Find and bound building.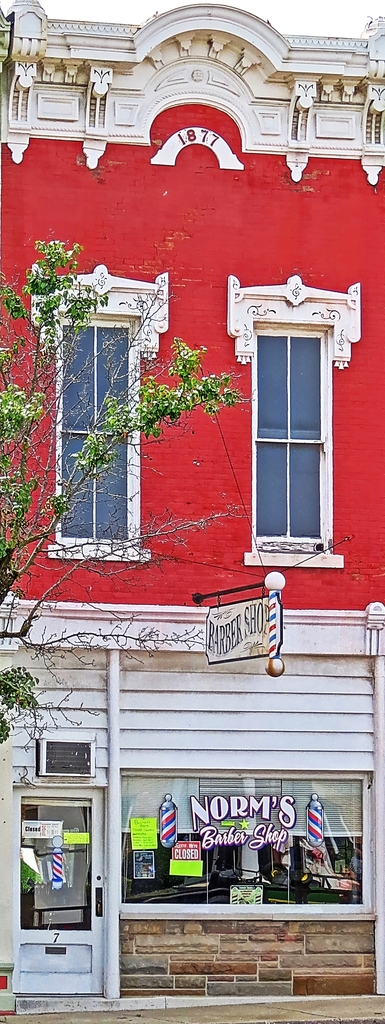
Bound: 0/0/384/1018.
